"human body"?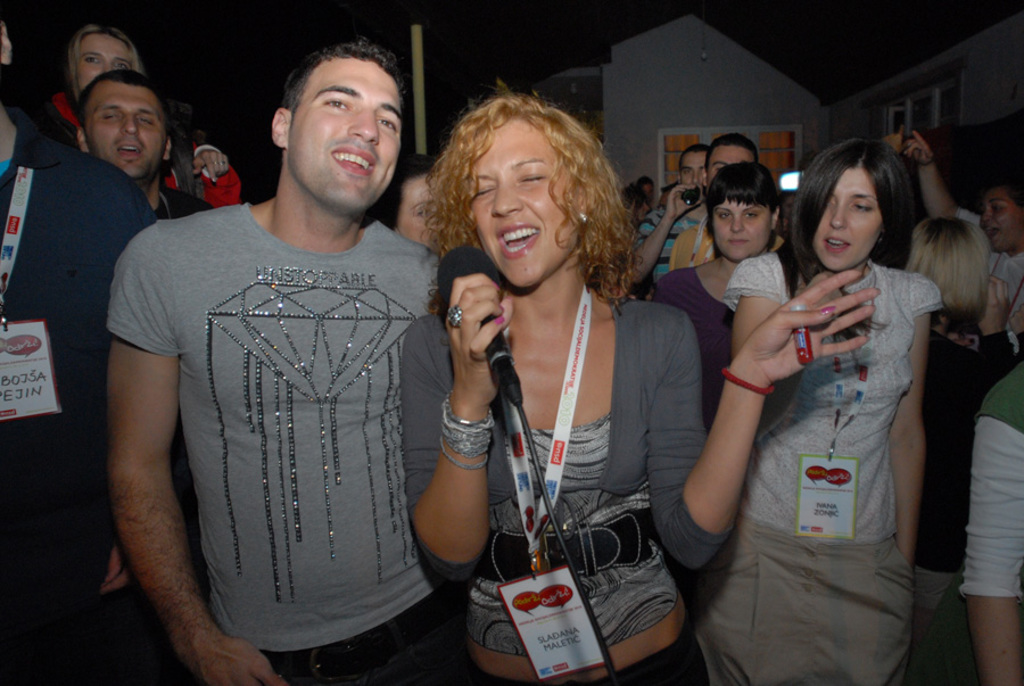
x1=709, y1=139, x2=934, y2=670
